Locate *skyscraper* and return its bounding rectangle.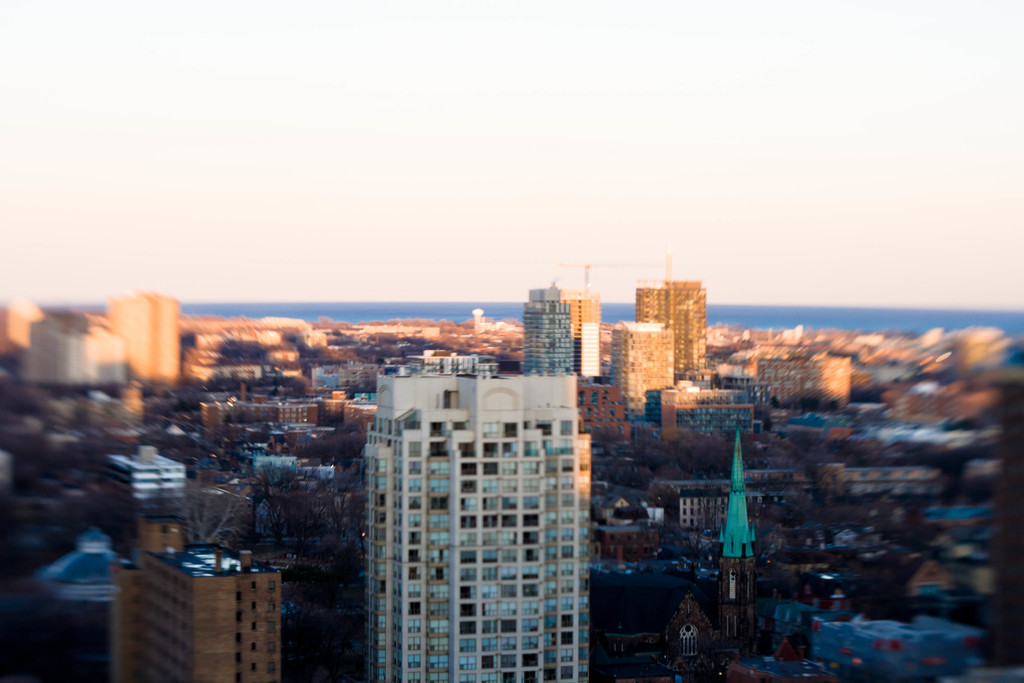
left=518, top=270, right=606, bottom=395.
